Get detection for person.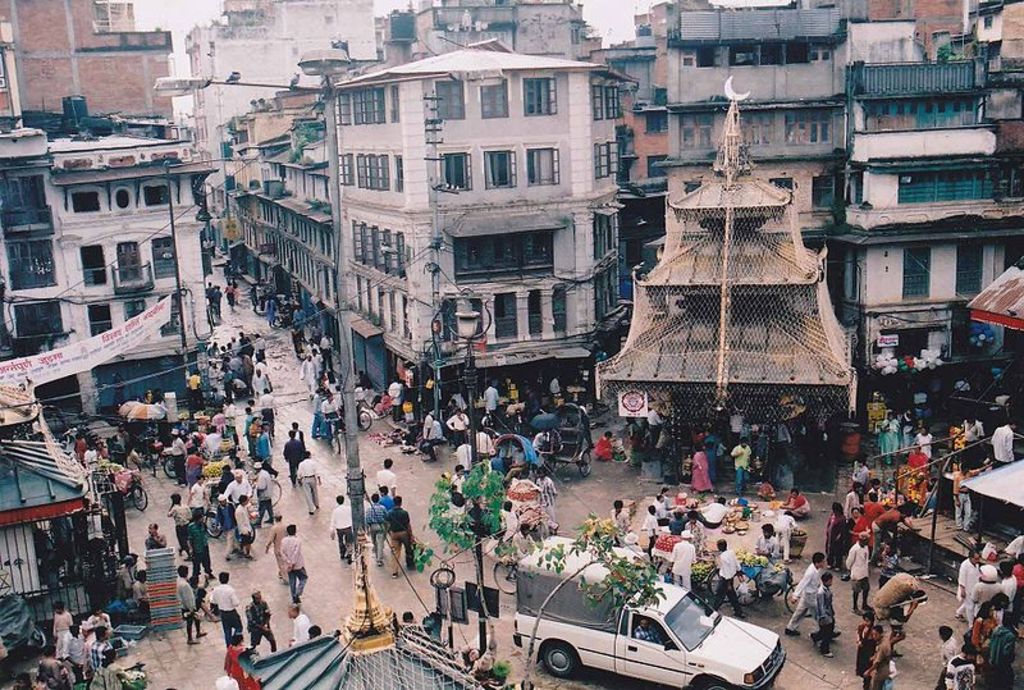
Detection: {"left": 378, "top": 454, "right": 396, "bottom": 498}.
